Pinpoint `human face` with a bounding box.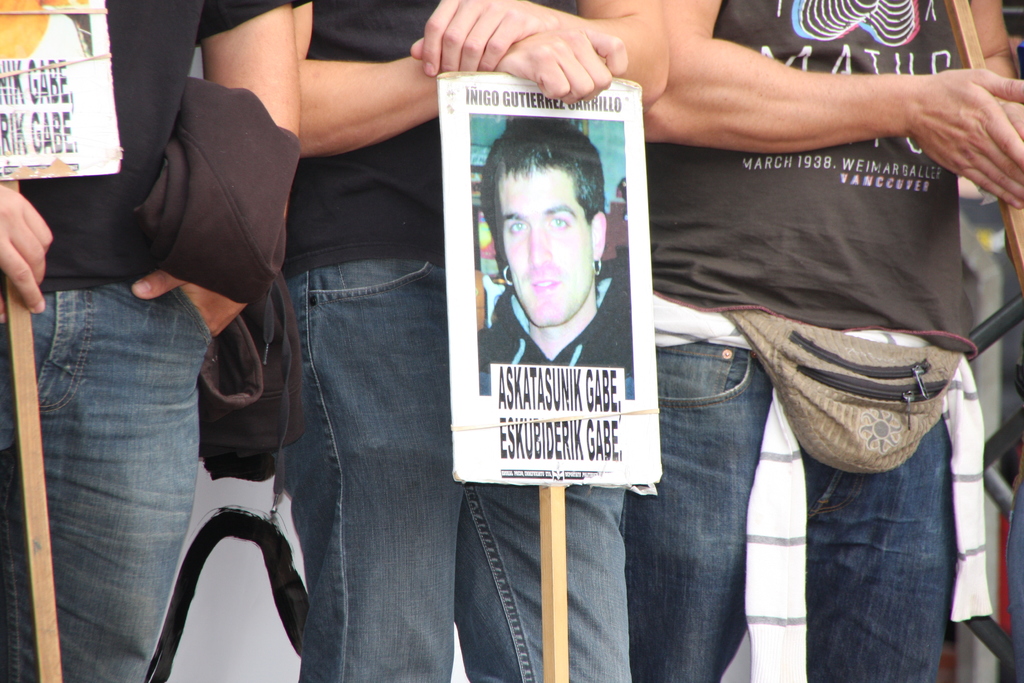
500:167:595:324.
